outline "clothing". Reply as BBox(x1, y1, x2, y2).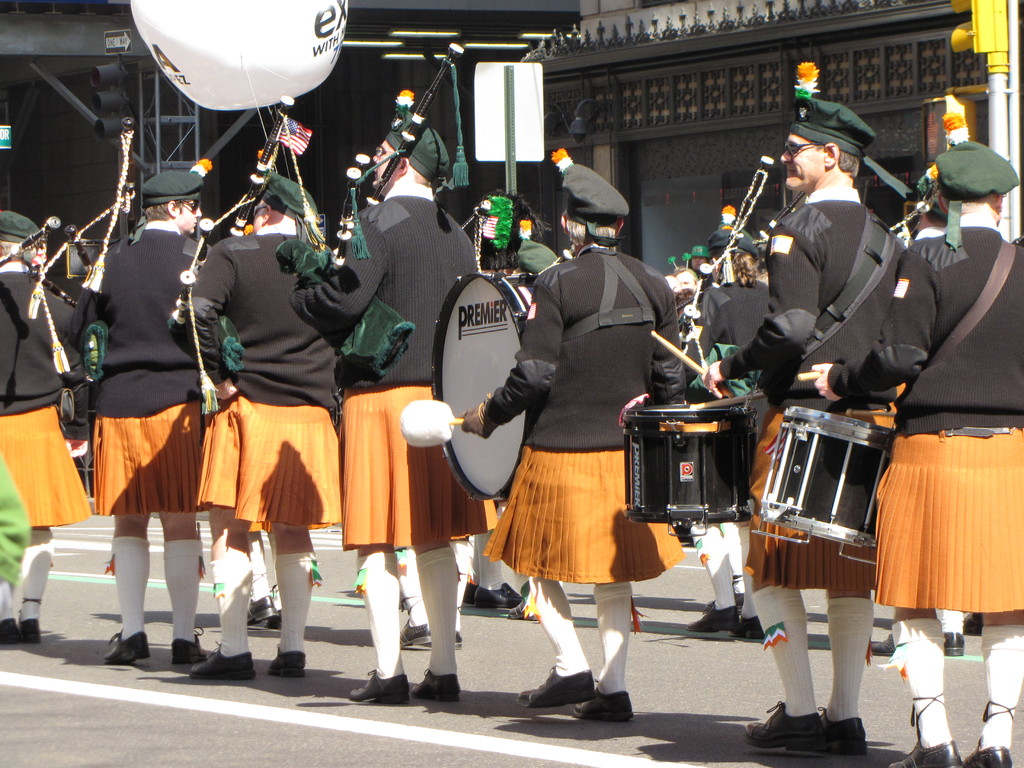
BBox(671, 269, 771, 396).
